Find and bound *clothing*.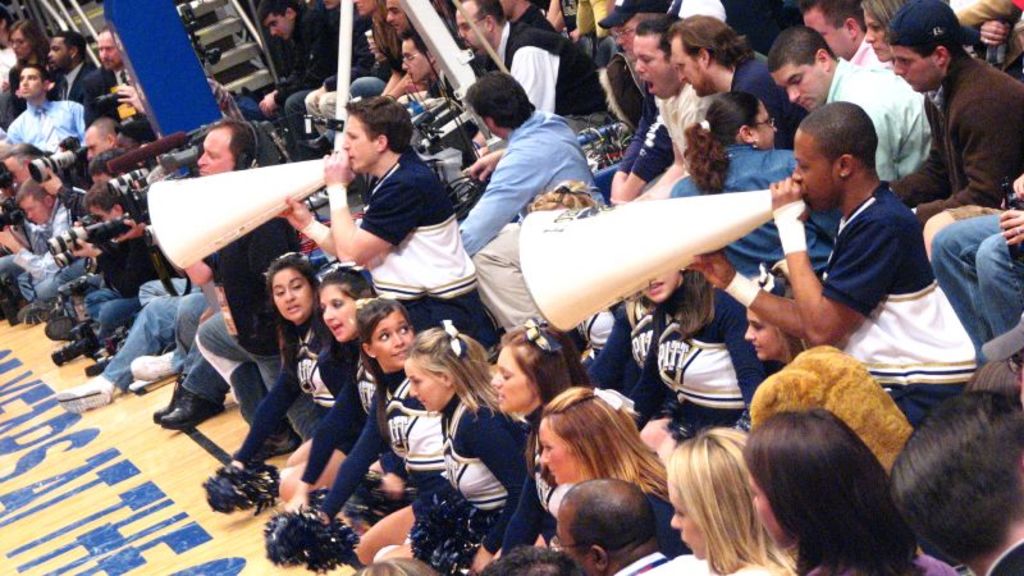
Bound: [x1=509, y1=0, x2=558, y2=33].
